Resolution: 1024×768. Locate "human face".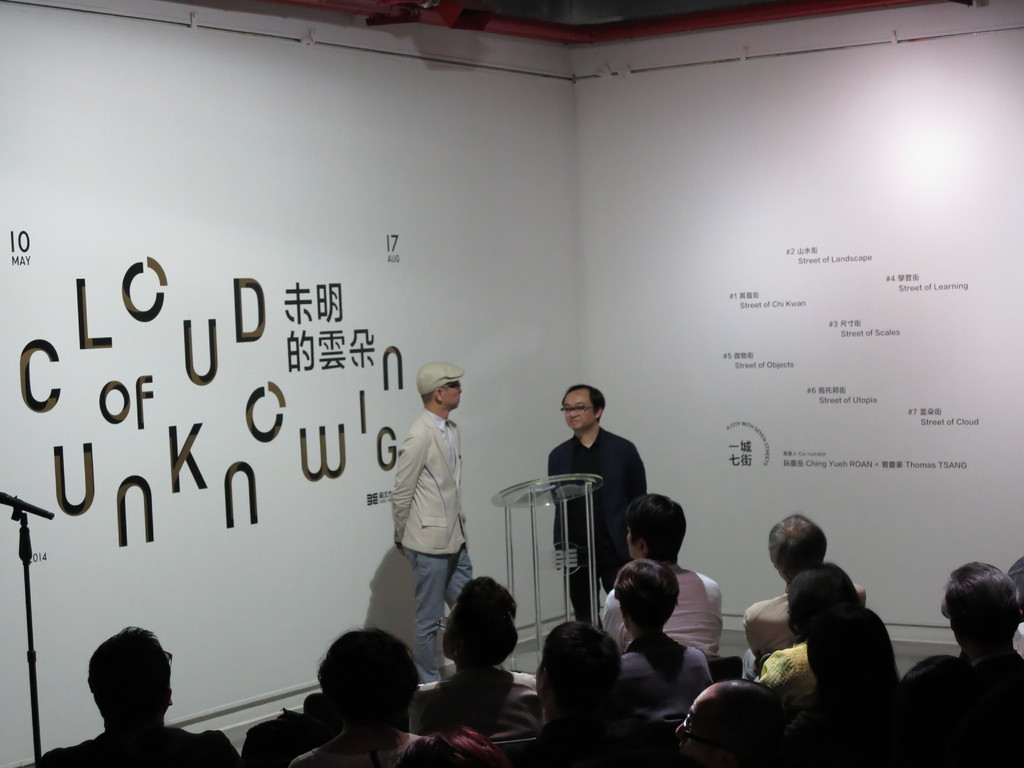
{"left": 440, "top": 382, "right": 460, "bottom": 409}.
